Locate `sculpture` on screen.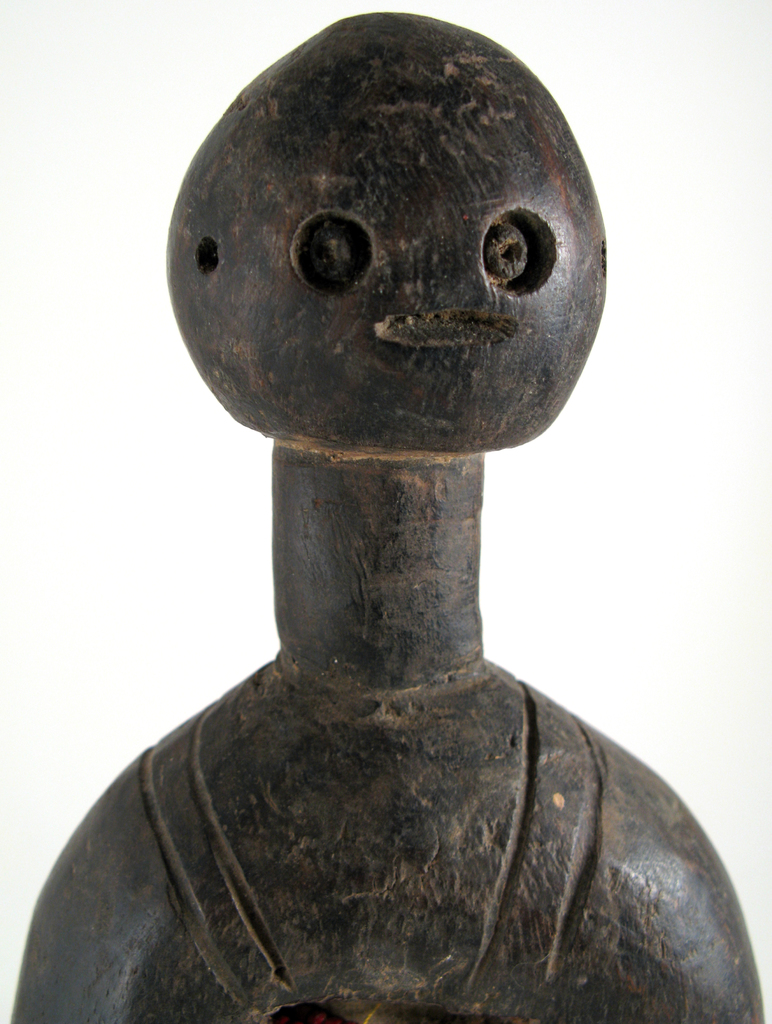
On screen at 70 39 708 973.
